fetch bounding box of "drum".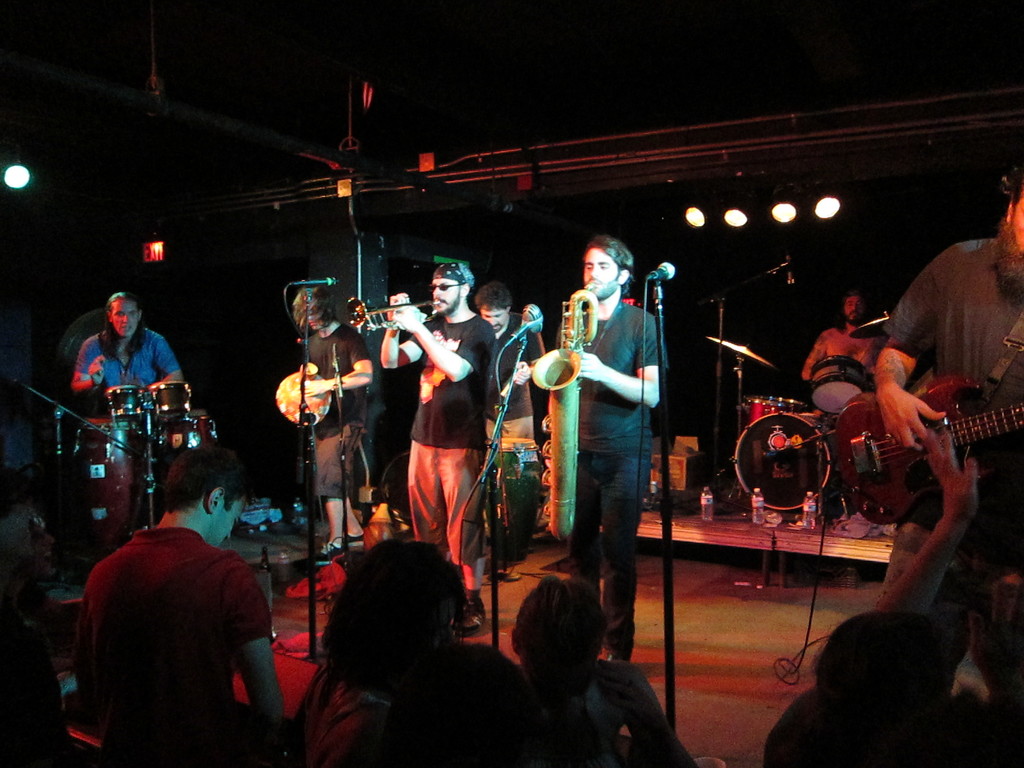
Bbox: (104,387,155,422).
